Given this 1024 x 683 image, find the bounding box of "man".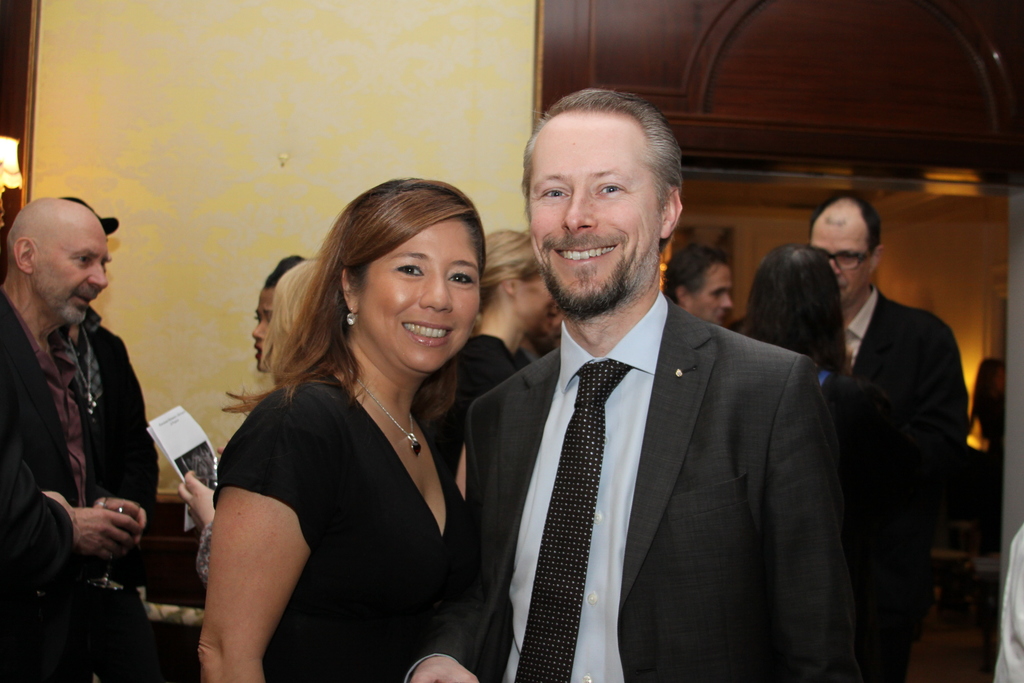
pyautogui.locateOnScreen(990, 523, 1023, 682).
